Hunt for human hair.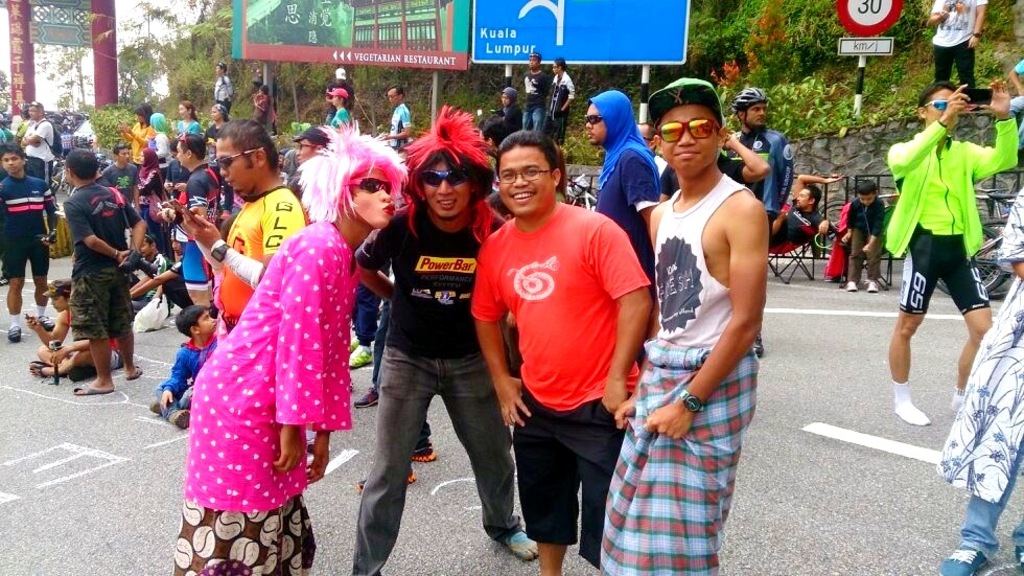
Hunted down at crop(390, 88, 402, 95).
